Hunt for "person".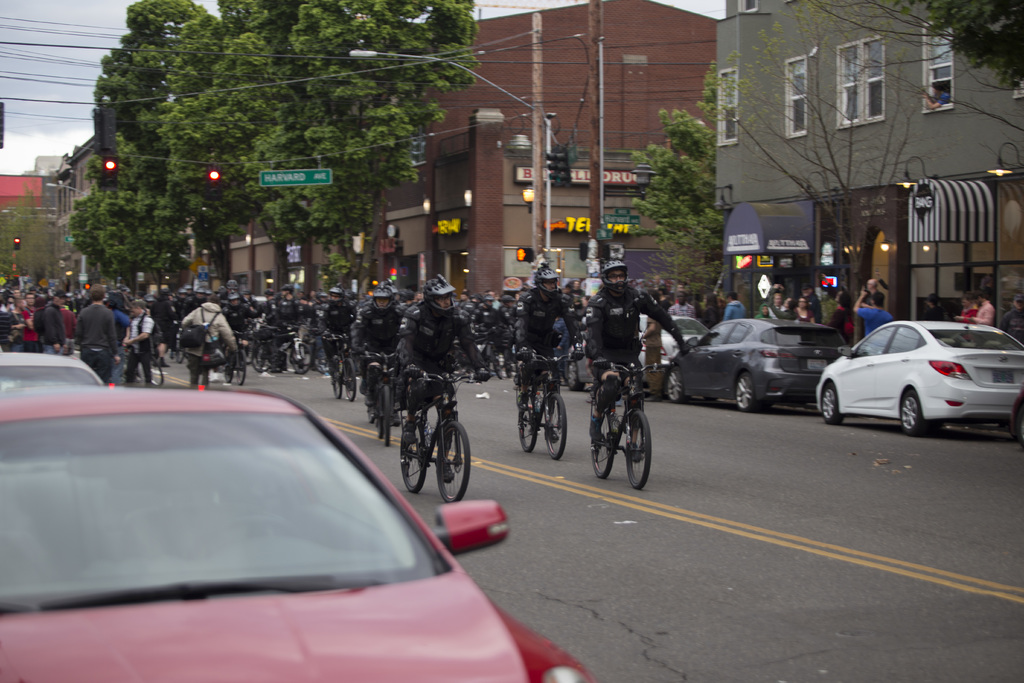
Hunted down at left=44, top=298, right=67, bottom=355.
